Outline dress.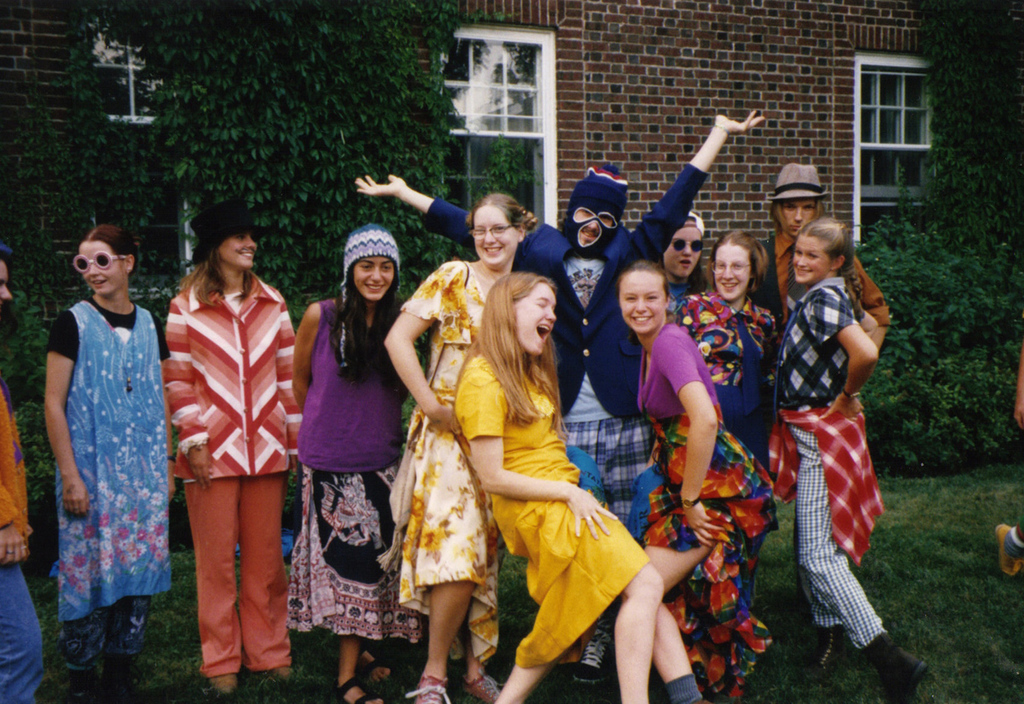
Outline: {"x1": 451, "y1": 340, "x2": 649, "y2": 668}.
